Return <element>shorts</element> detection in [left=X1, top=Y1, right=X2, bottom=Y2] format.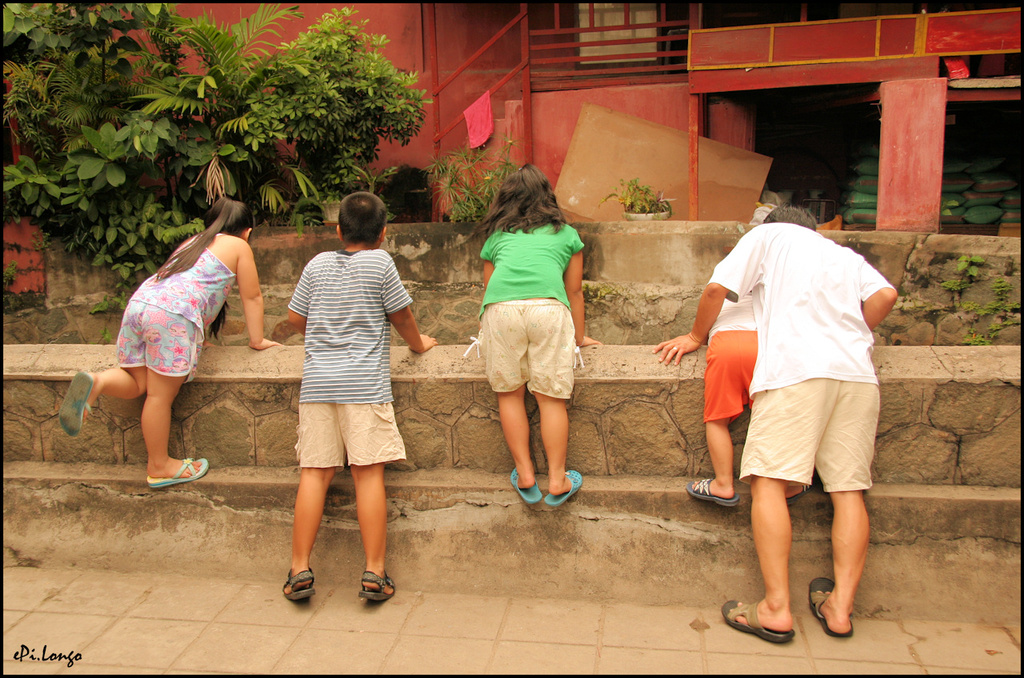
[left=702, top=329, right=766, bottom=423].
